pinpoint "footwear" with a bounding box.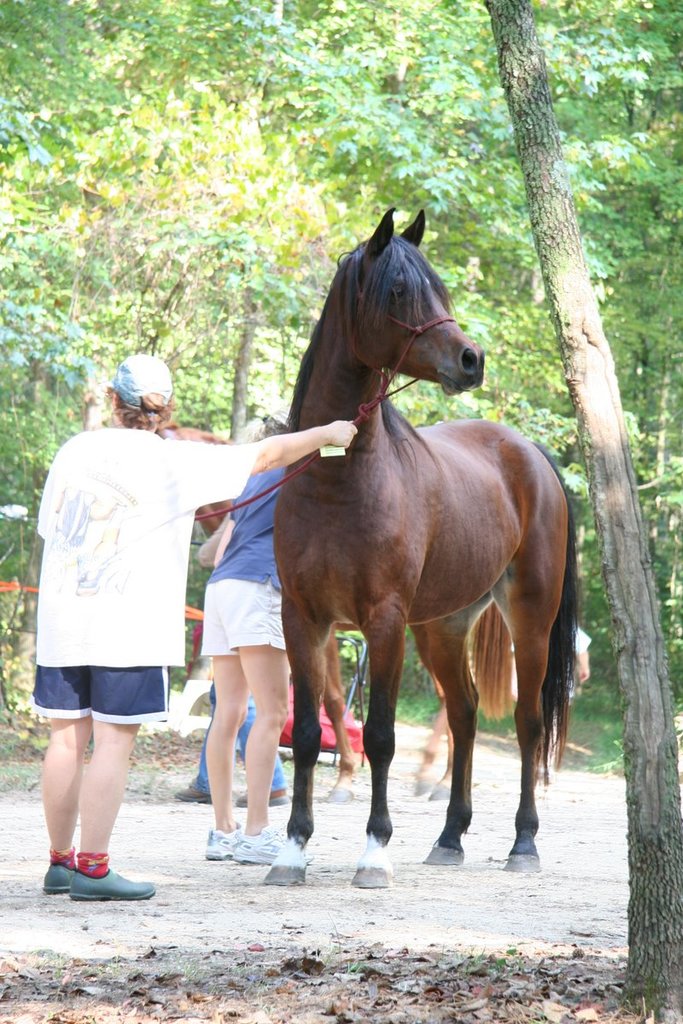
(68, 858, 151, 899).
